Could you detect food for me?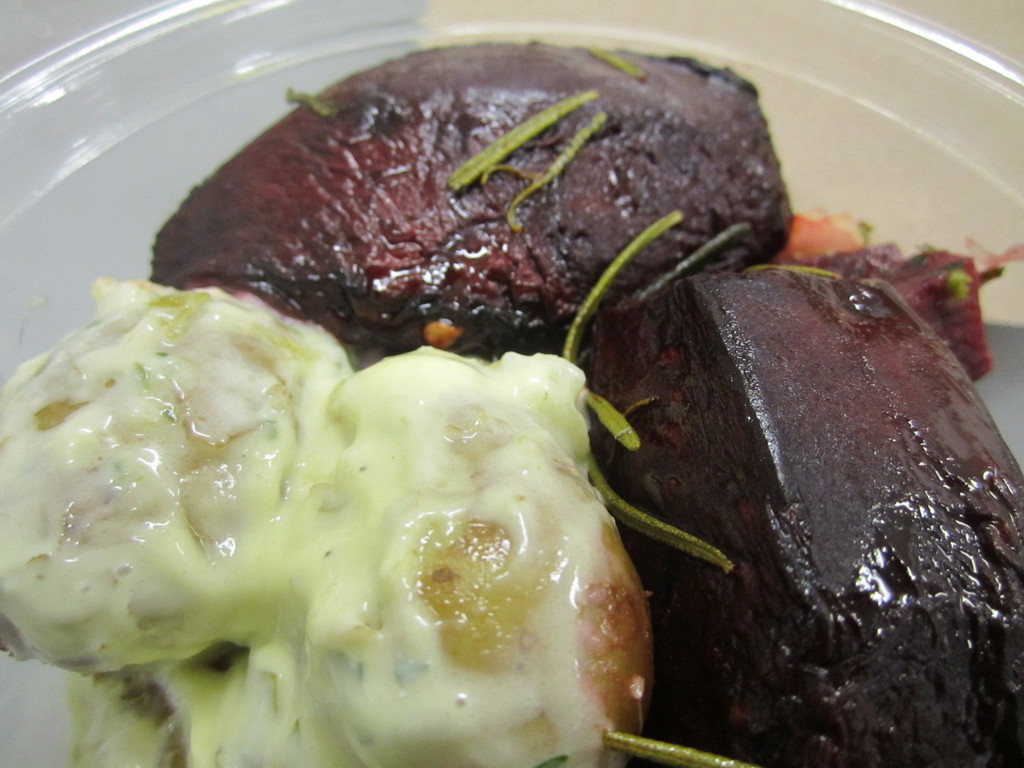
Detection result: 903 248 995 386.
